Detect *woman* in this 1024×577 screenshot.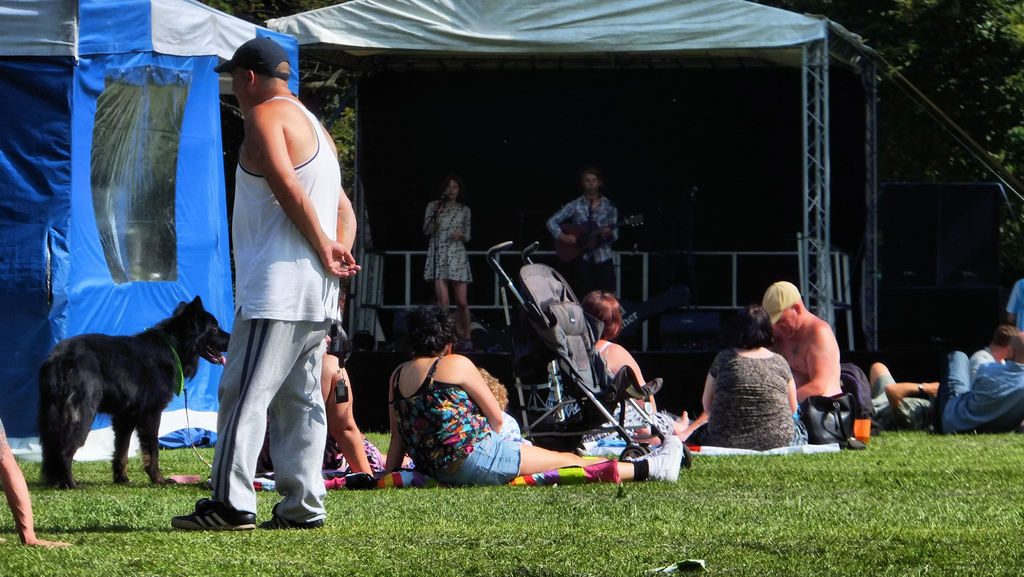
Detection: [699,302,804,452].
